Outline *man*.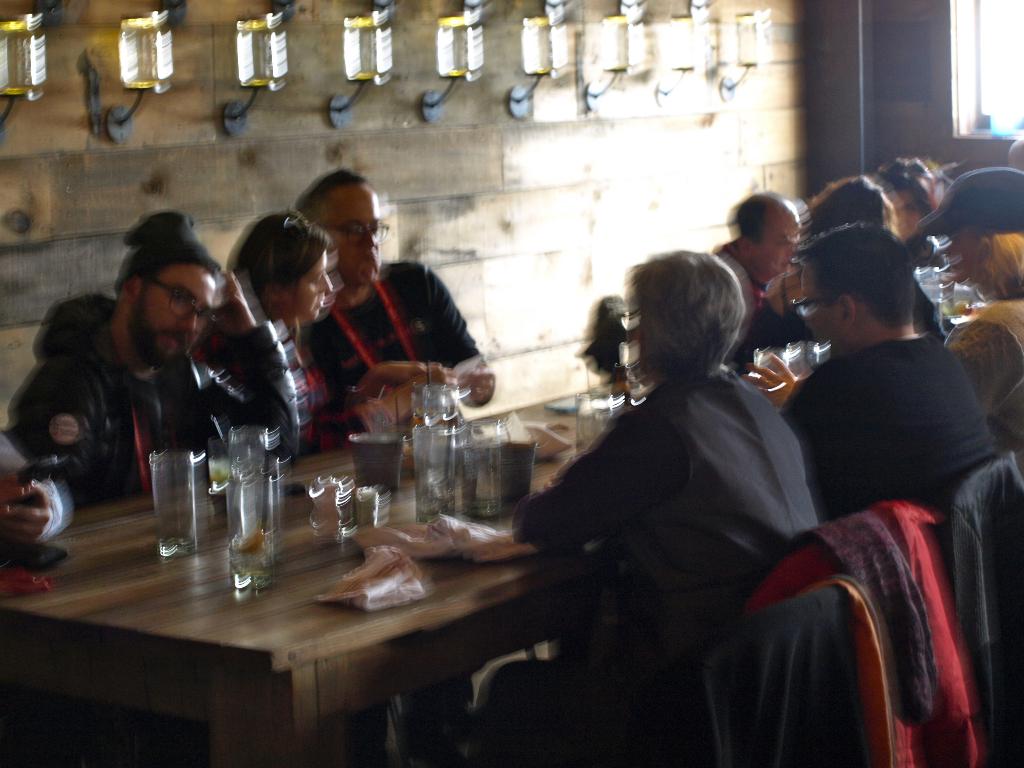
Outline: crop(466, 250, 819, 767).
